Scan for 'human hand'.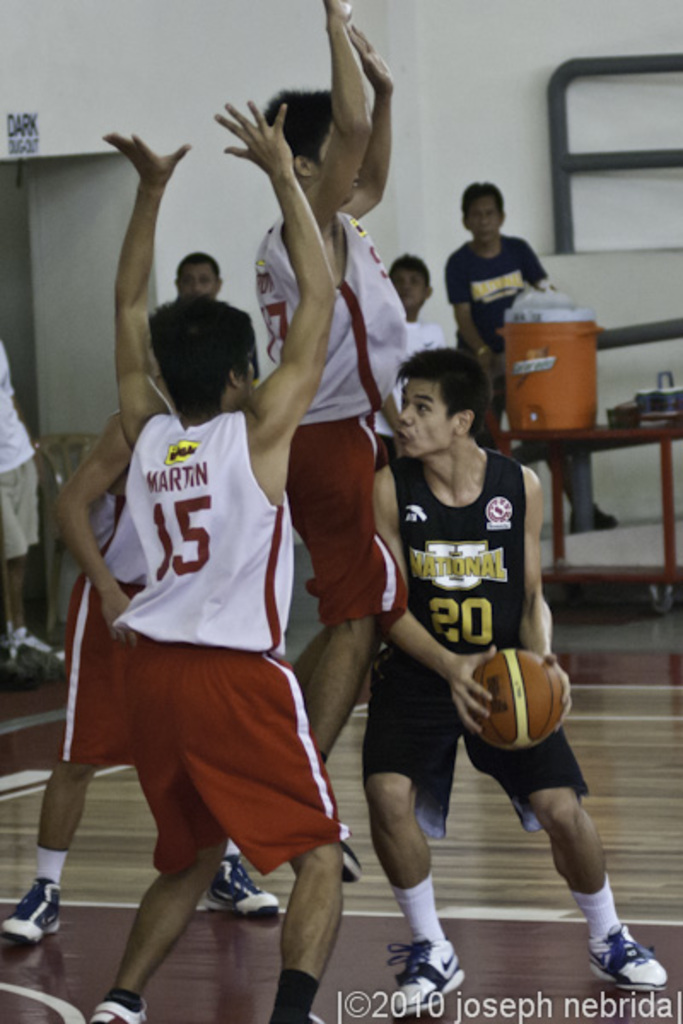
Scan result: detection(99, 125, 195, 191).
